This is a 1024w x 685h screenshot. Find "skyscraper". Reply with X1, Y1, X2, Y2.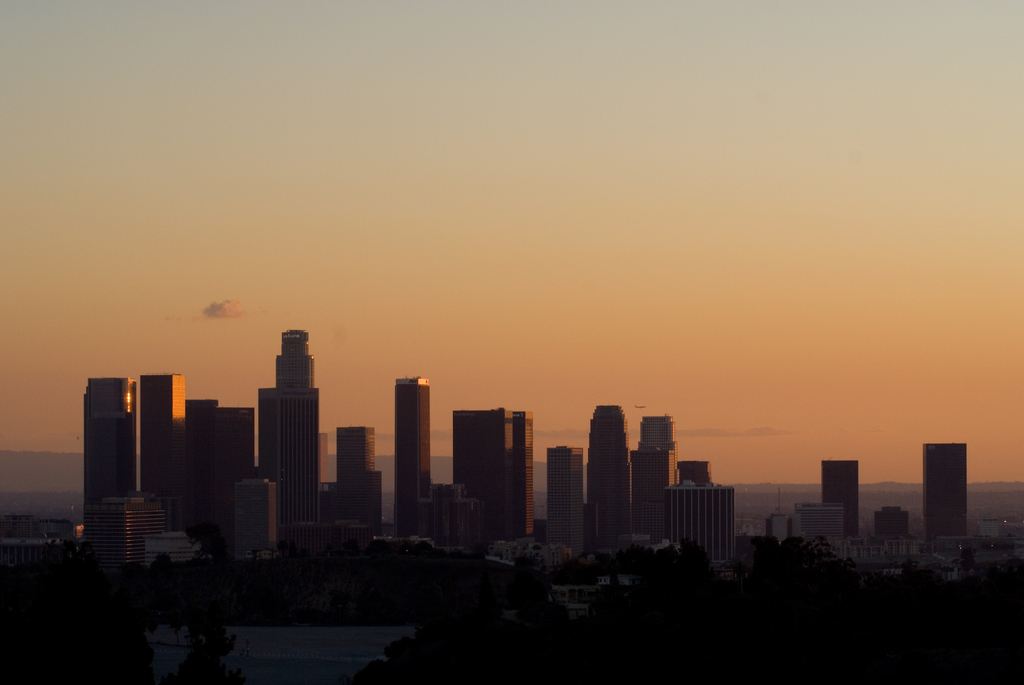
393, 374, 438, 531.
